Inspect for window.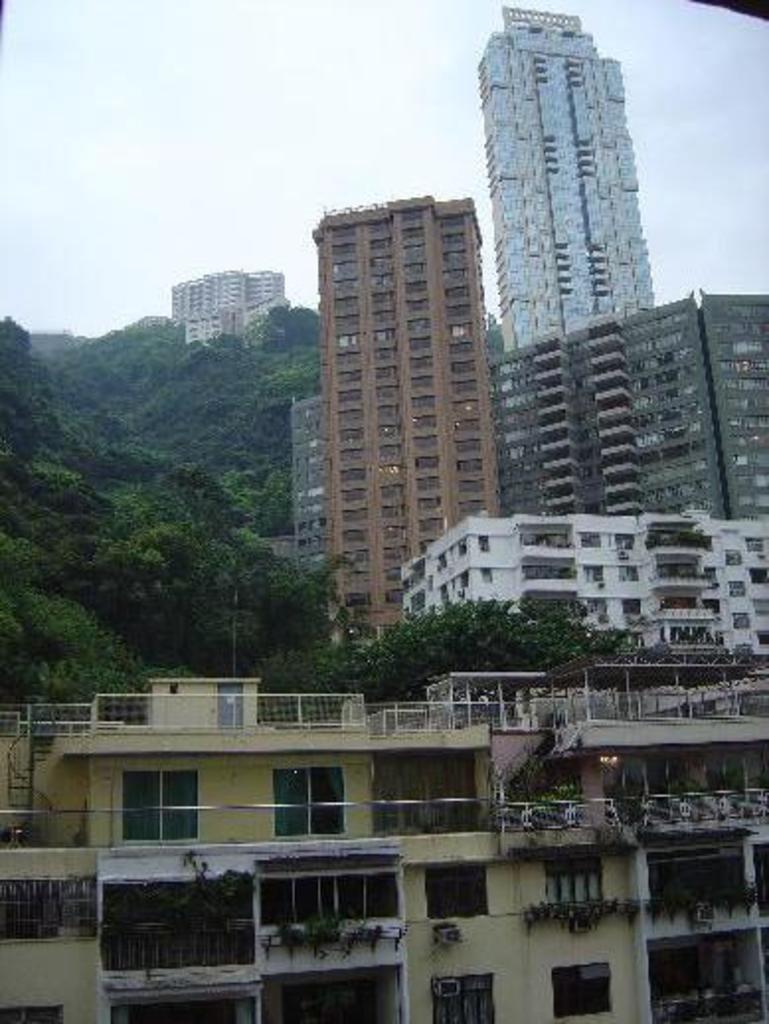
Inspection: (left=726, top=579, right=749, bottom=597).
